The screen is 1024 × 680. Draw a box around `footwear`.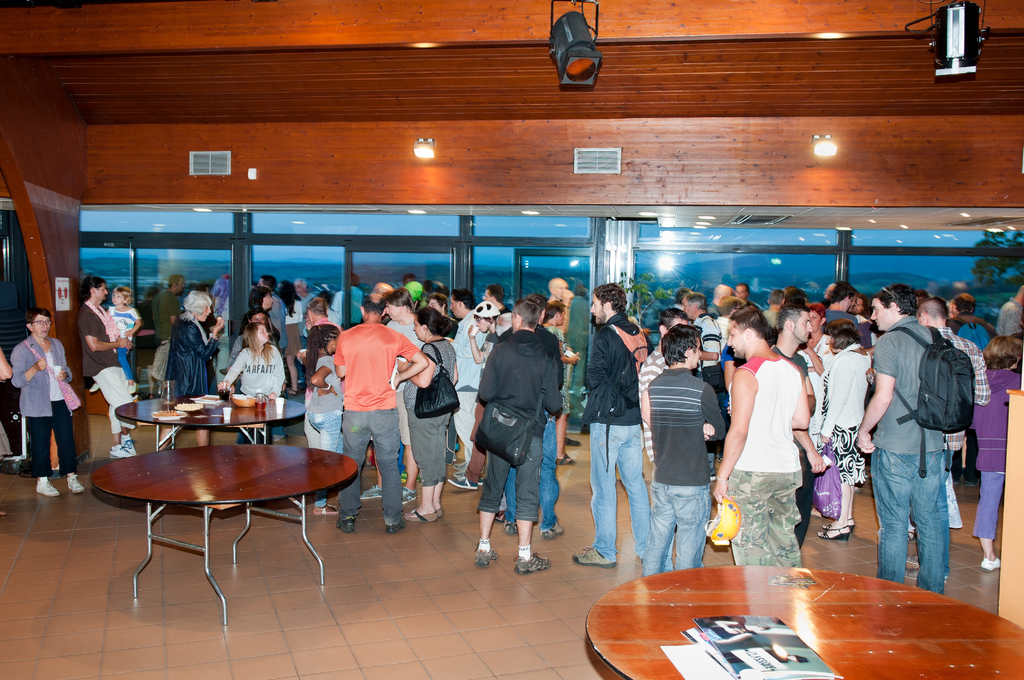
pyautogui.locateOnScreen(470, 546, 499, 569).
